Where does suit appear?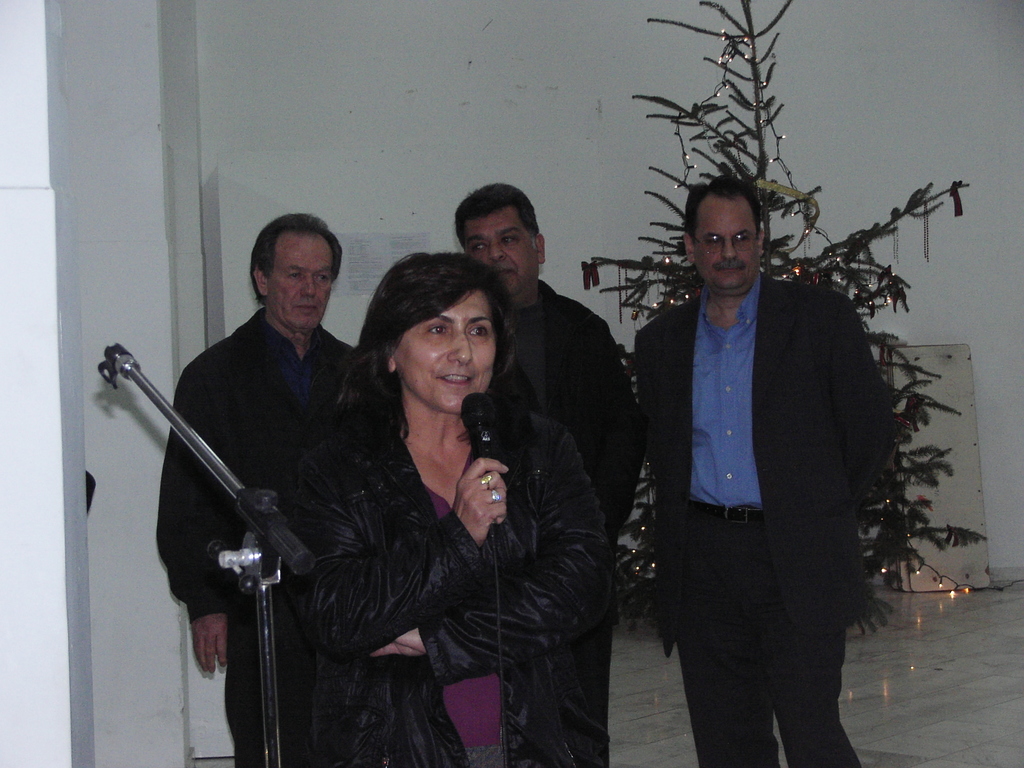
Appears at 634 273 893 767.
